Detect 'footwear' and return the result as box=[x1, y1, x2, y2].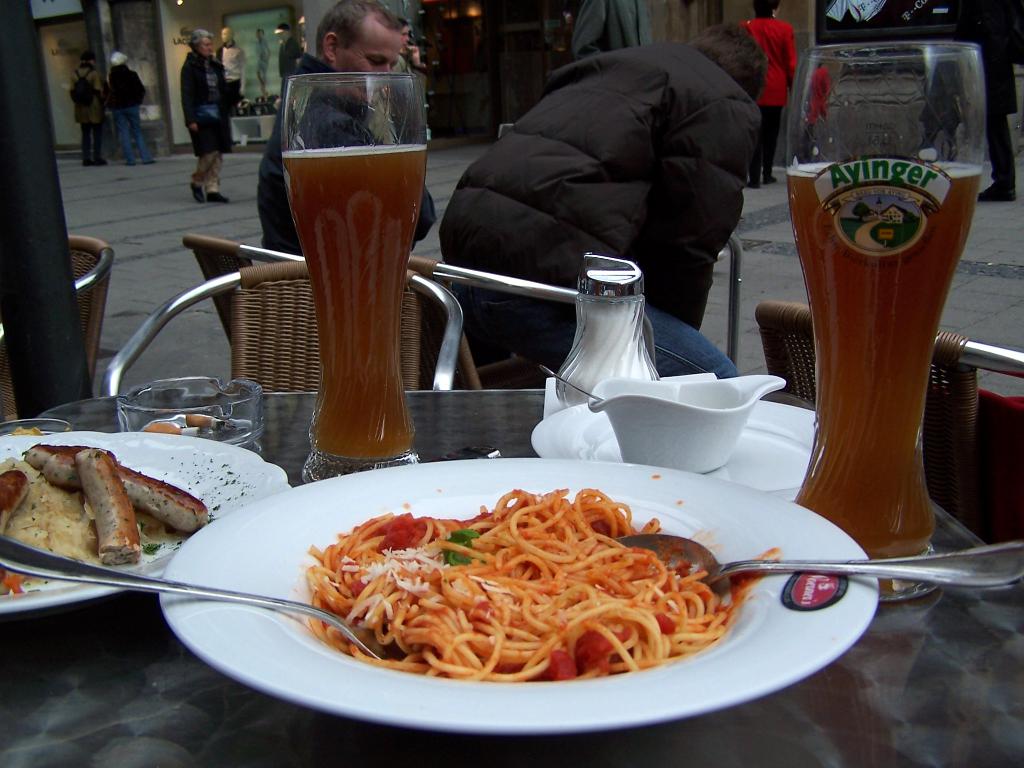
box=[208, 191, 228, 204].
